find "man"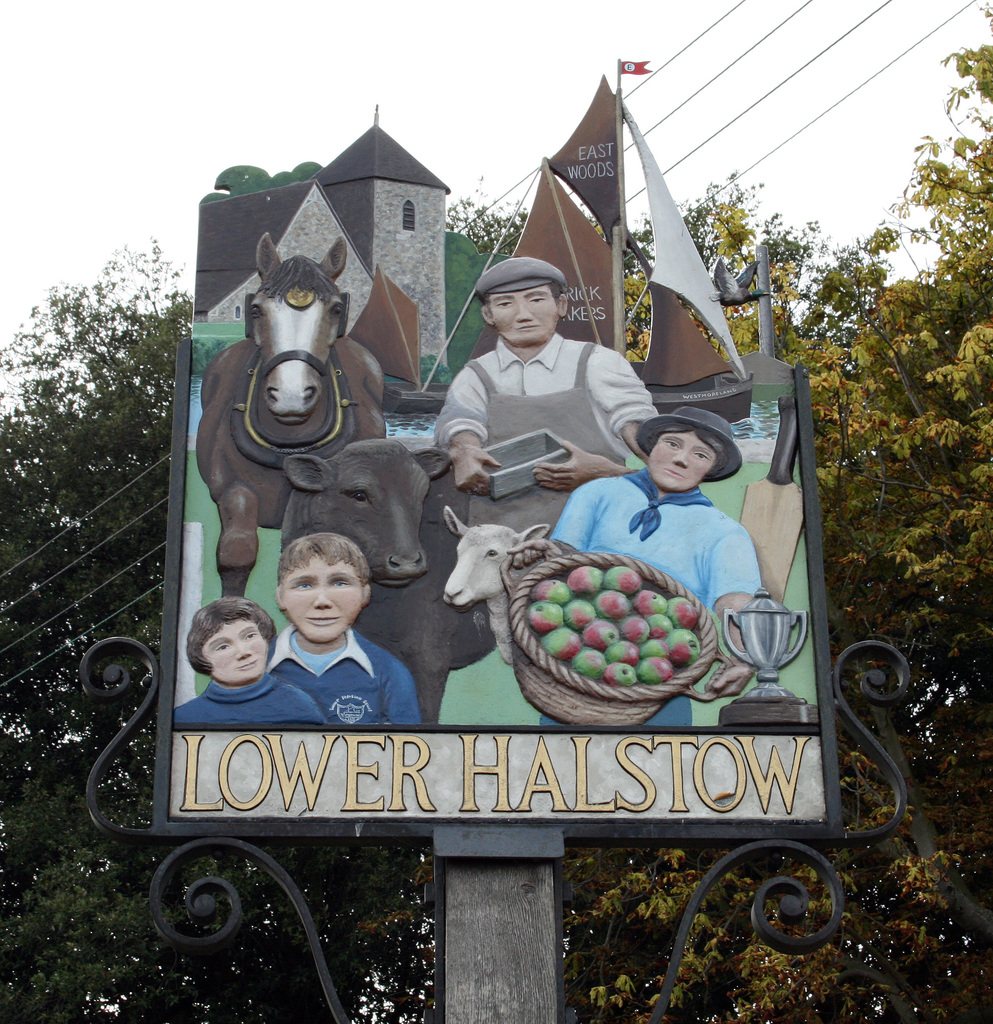
l=409, t=282, r=687, b=482
